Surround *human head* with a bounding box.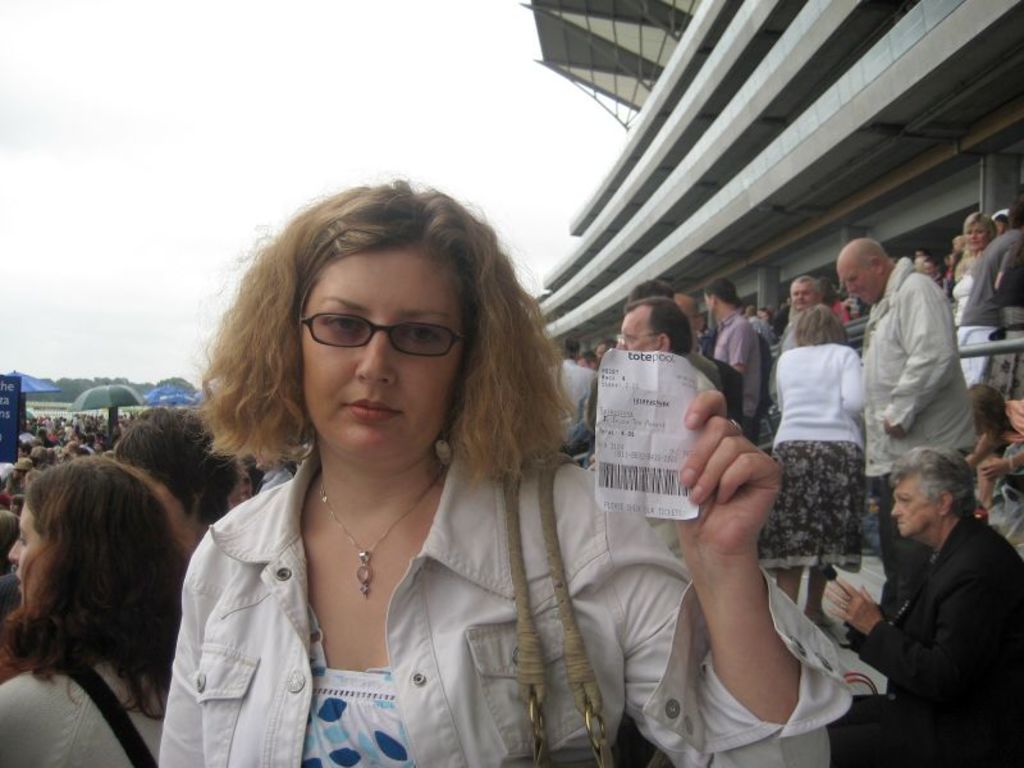
bbox=(242, 197, 503, 449).
